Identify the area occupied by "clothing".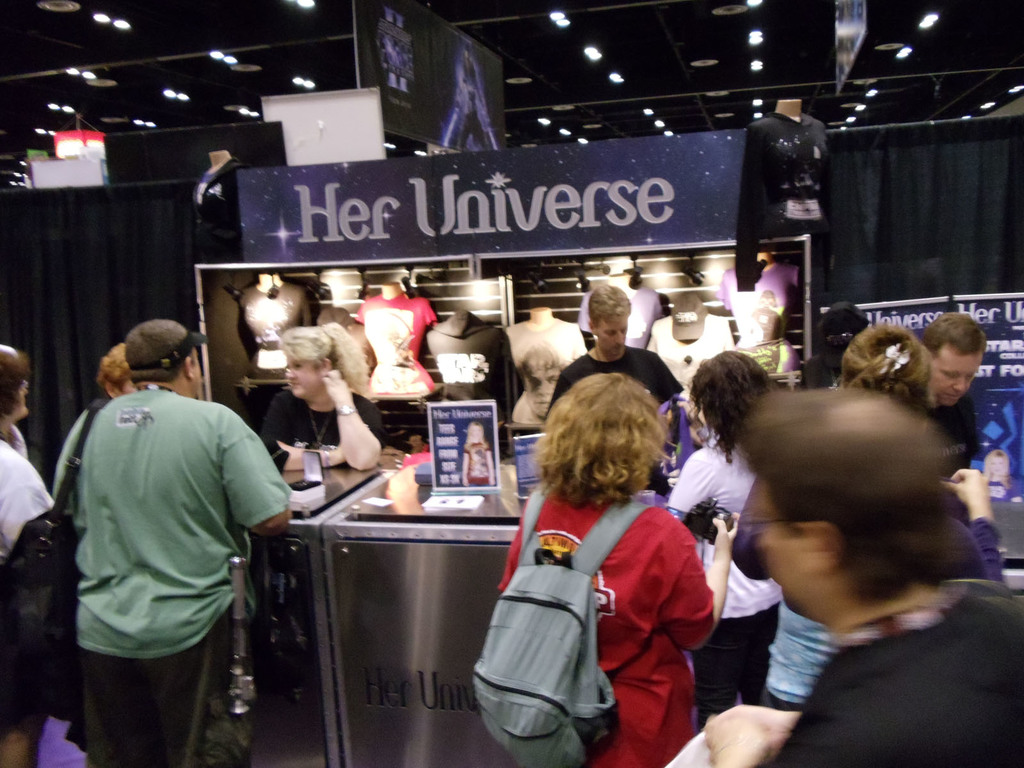
Area: 500,482,716,767.
